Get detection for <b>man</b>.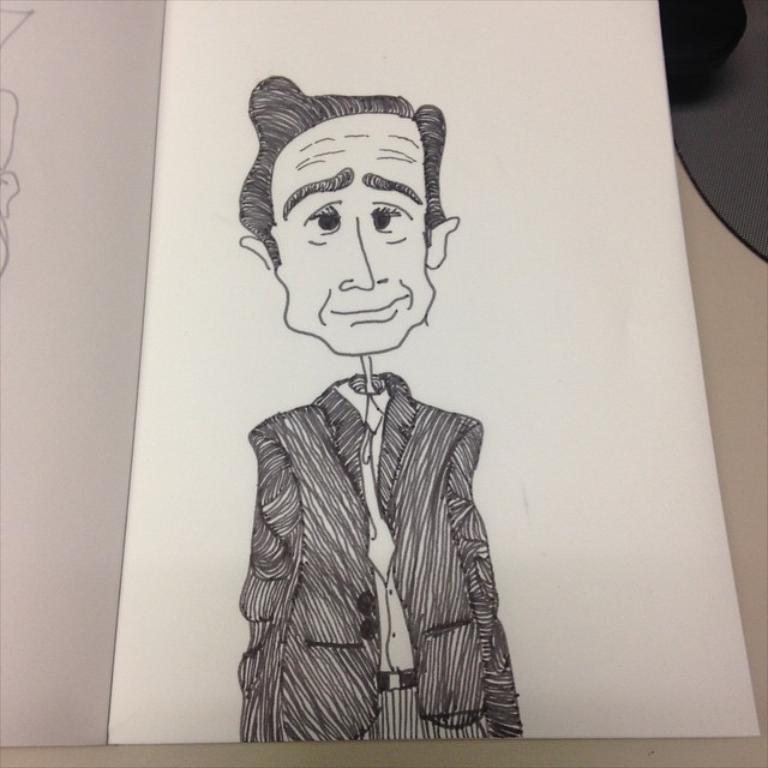
Detection: bbox=[203, 86, 535, 739].
